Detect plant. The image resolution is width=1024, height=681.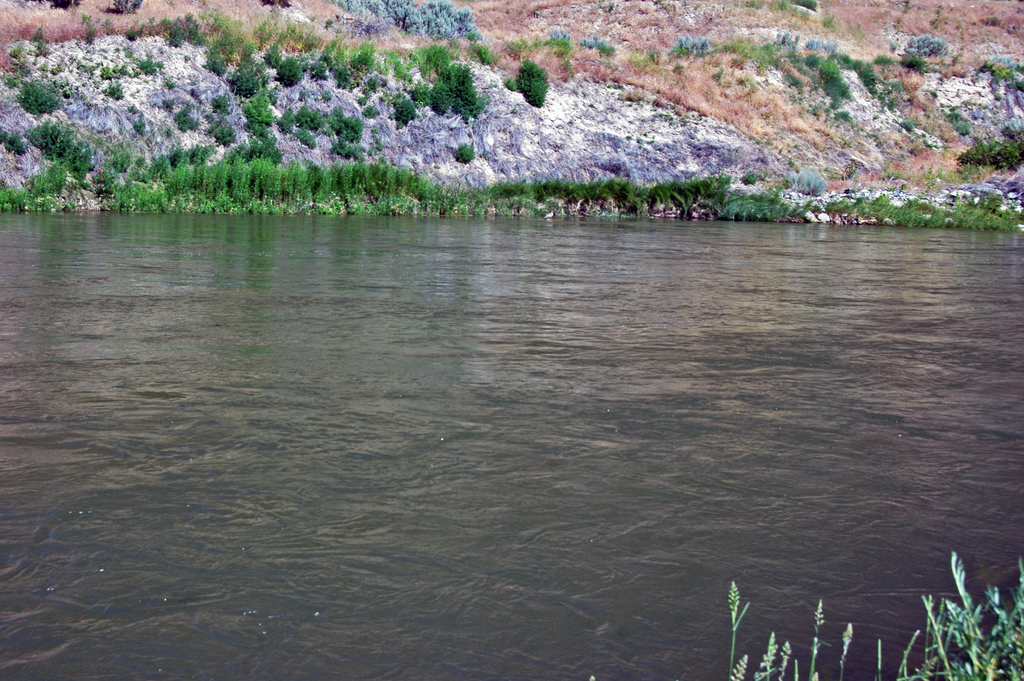
[left=410, top=74, right=433, bottom=105].
